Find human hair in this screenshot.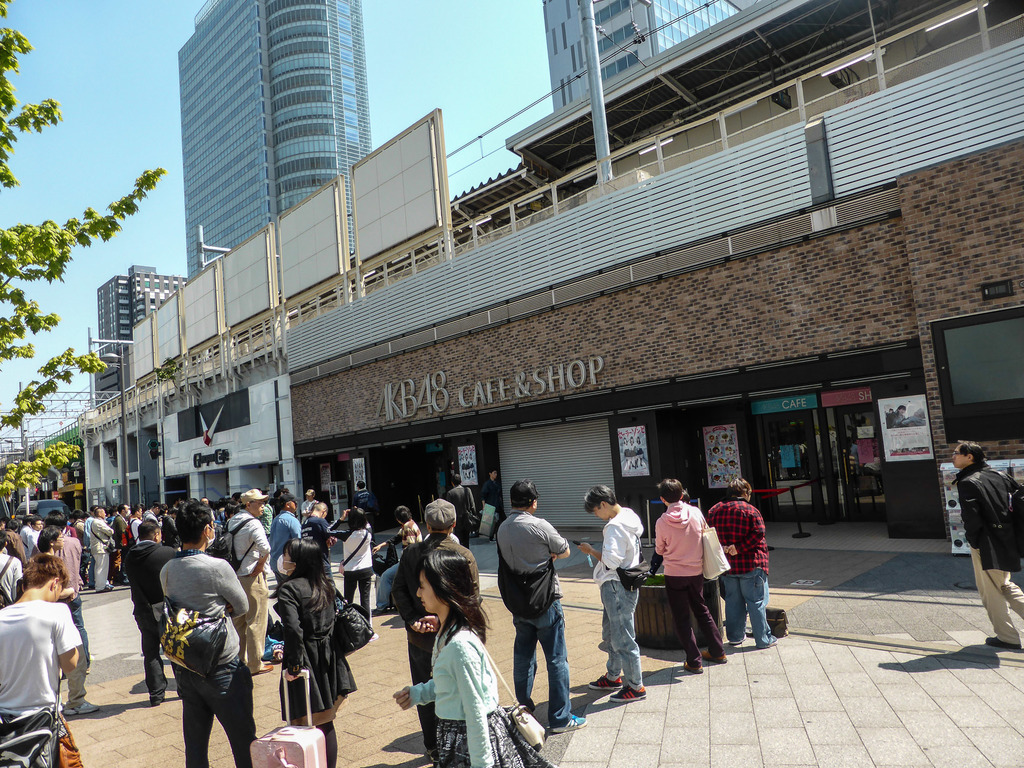
The bounding box for human hair is l=314, t=502, r=329, b=513.
